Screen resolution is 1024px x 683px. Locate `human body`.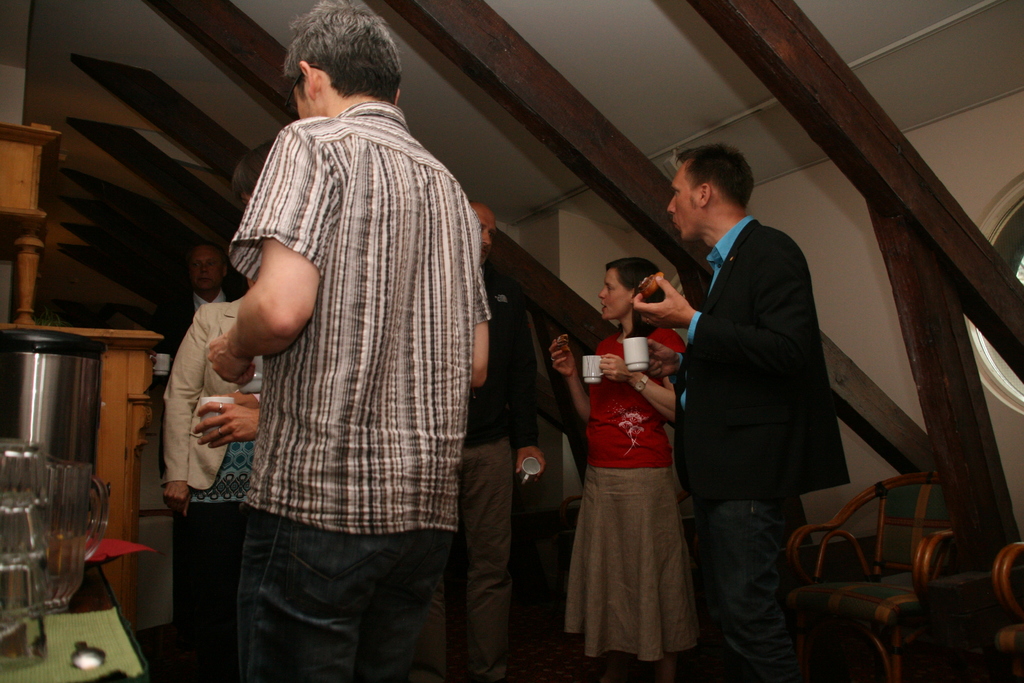
[440,199,572,682].
